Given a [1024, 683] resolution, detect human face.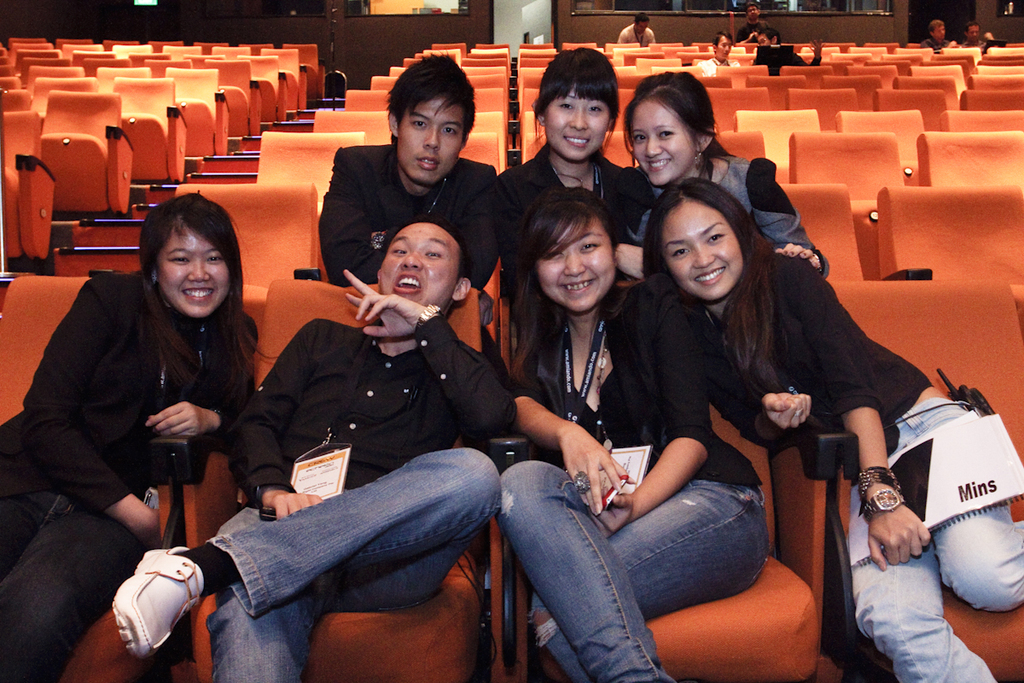
[left=667, top=198, right=742, bottom=304].
